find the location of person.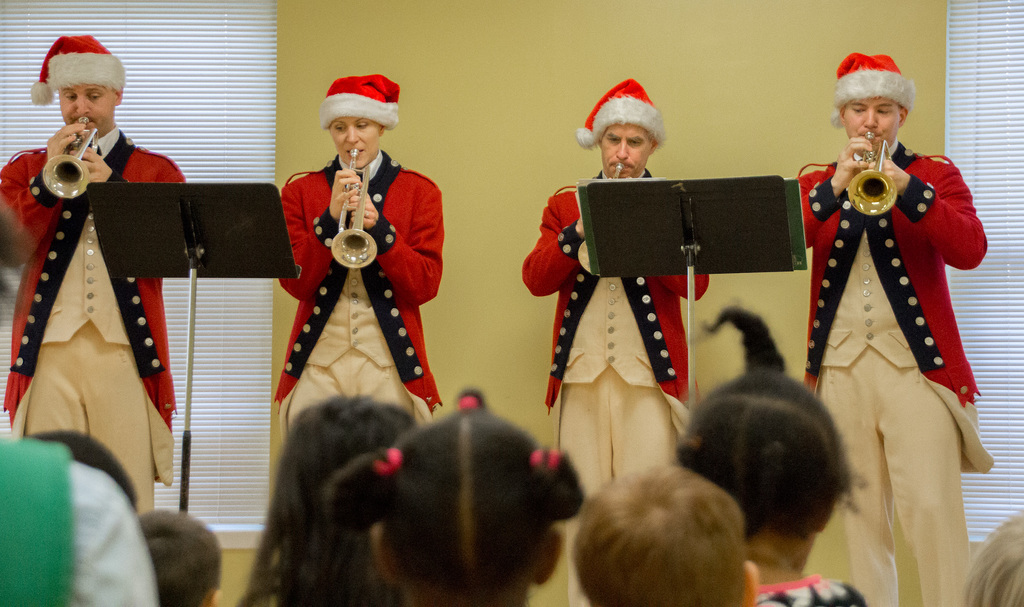
Location: {"x1": 796, "y1": 51, "x2": 991, "y2": 606}.
